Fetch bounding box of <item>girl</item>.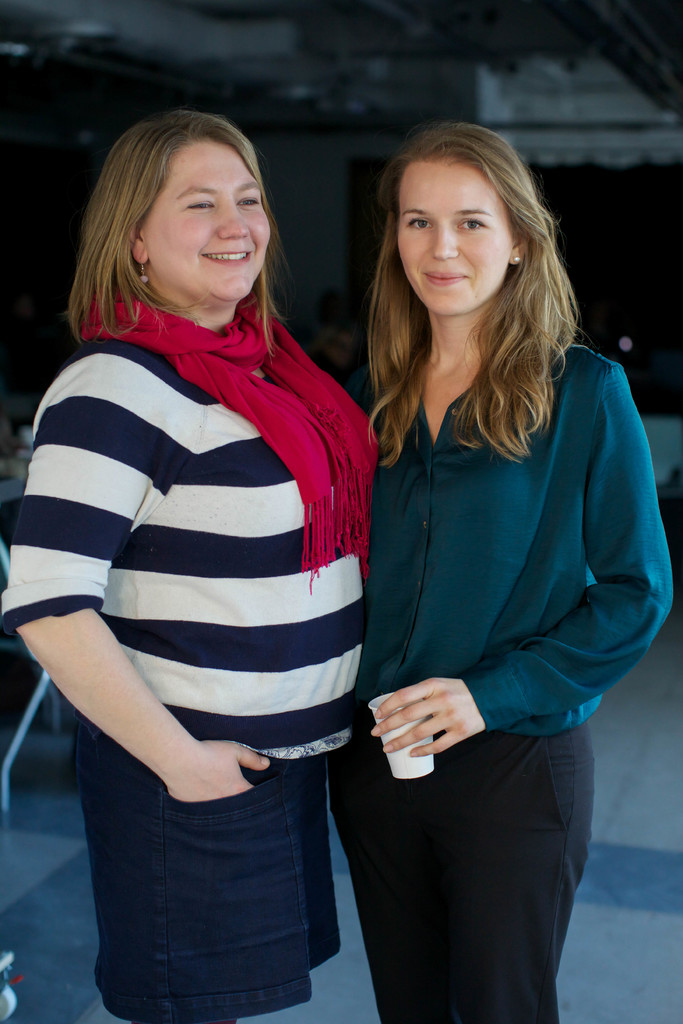
Bbox: bbox(332, 120, 679, 1023).
